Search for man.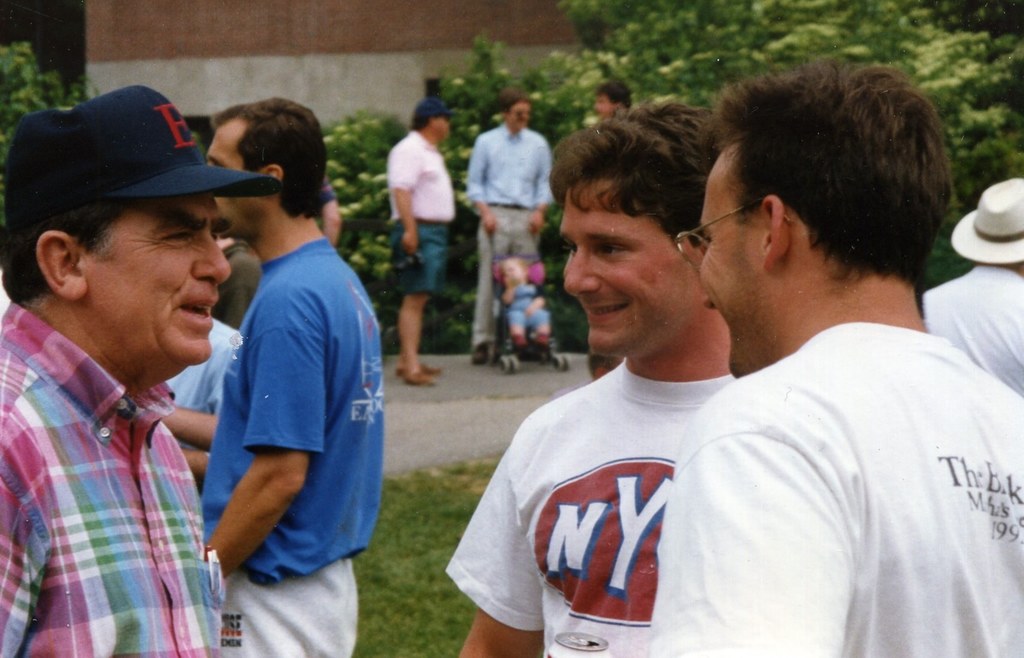
Found at BBox(390, 91, 458, 385).
